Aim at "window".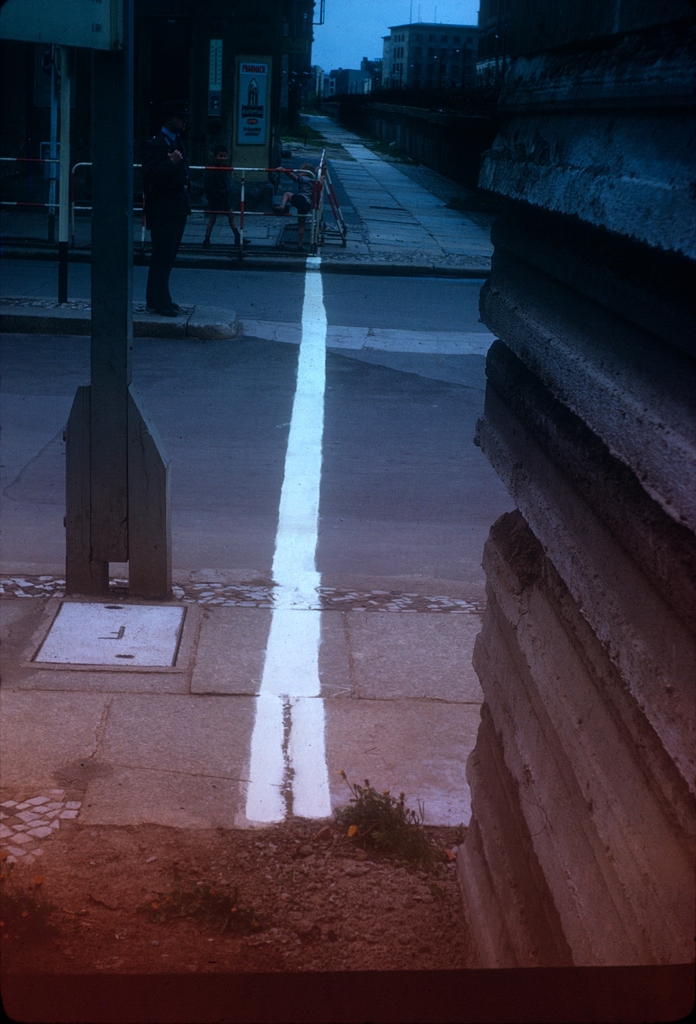
Aimed at (451,35,458,45).
